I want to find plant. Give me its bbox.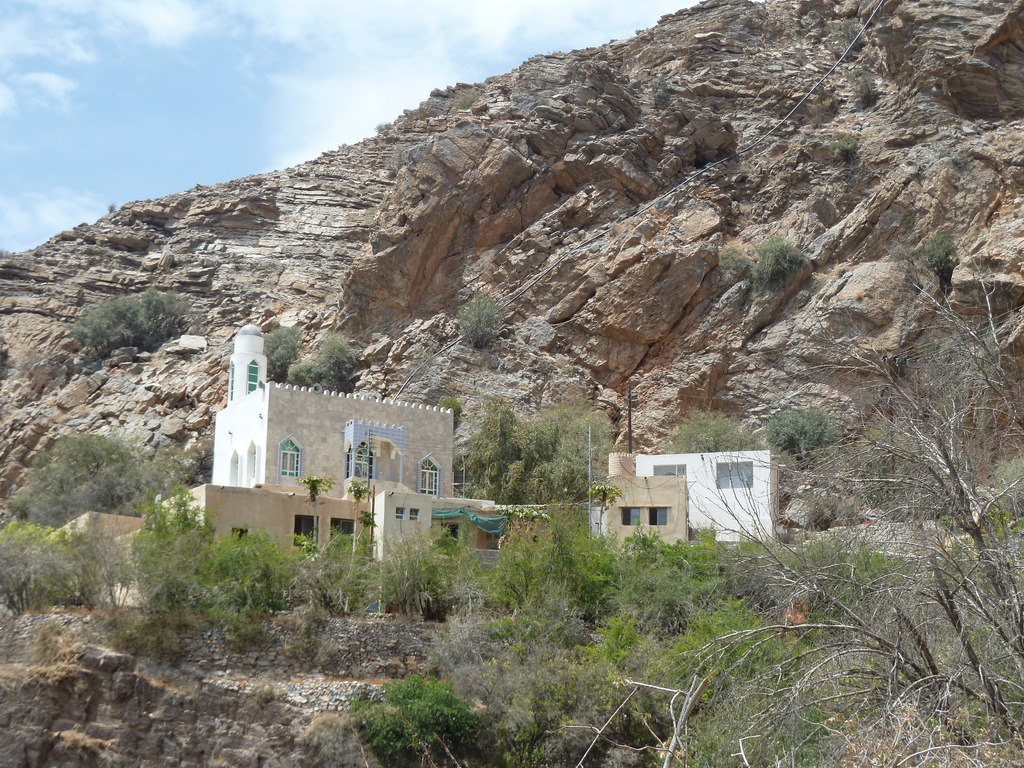
BBox(837, 130, 856, 158).
